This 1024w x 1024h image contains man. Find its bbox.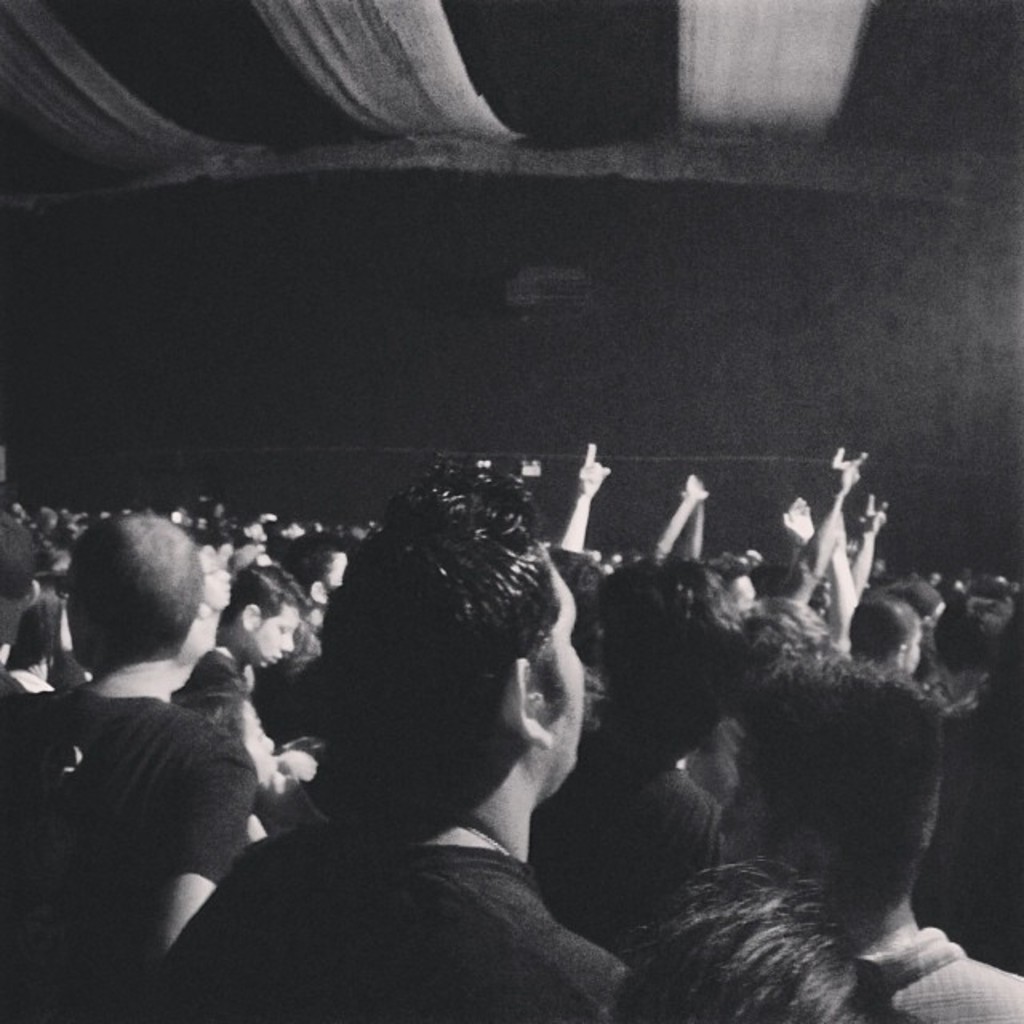
region(526, 552, 720, 952).
